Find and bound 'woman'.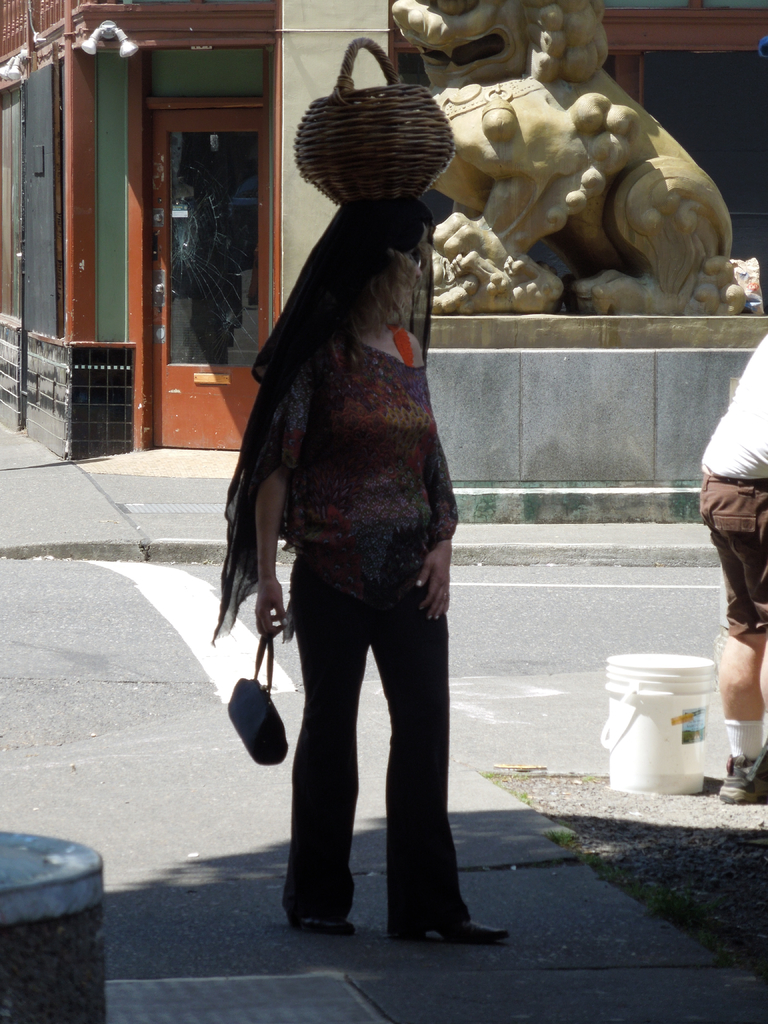
Bound: (193,198,525,943).
